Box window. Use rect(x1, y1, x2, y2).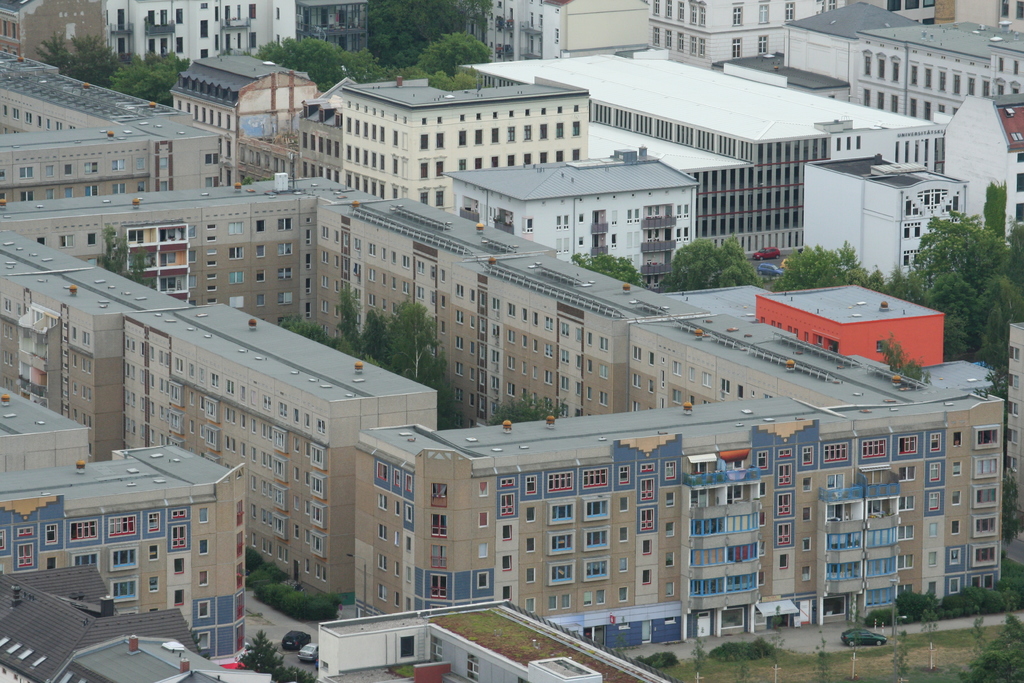
rect(862, 436, 883, 456).
